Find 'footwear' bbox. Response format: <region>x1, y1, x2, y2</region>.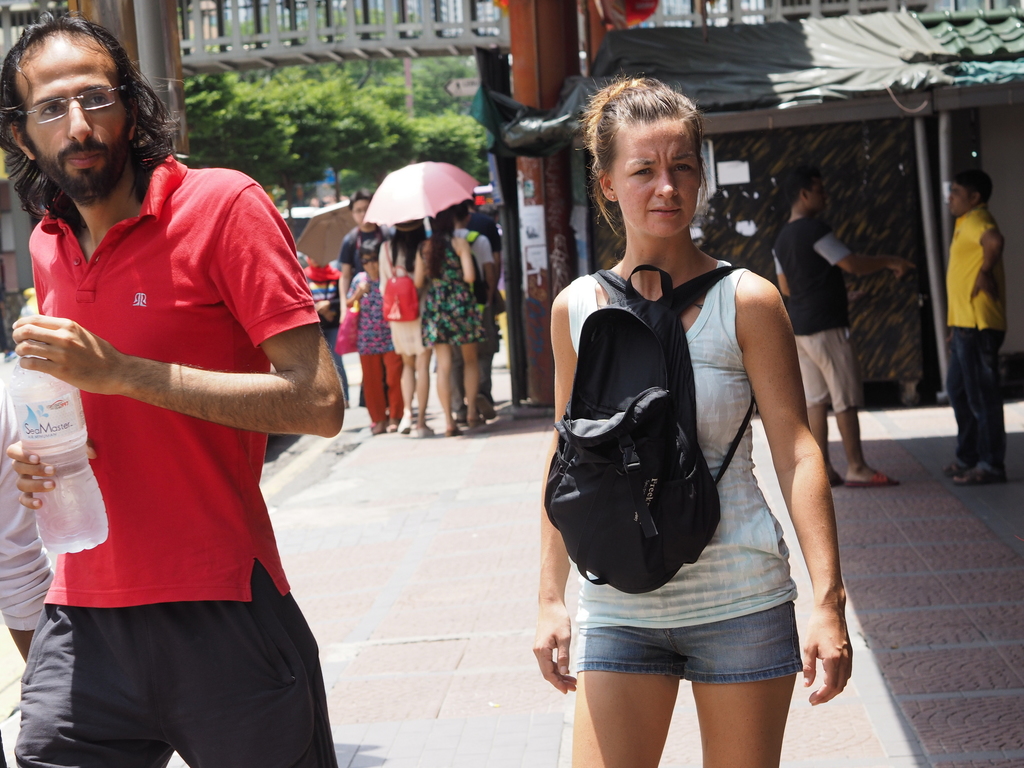
<region>941, 455, 964, 479</region>.
